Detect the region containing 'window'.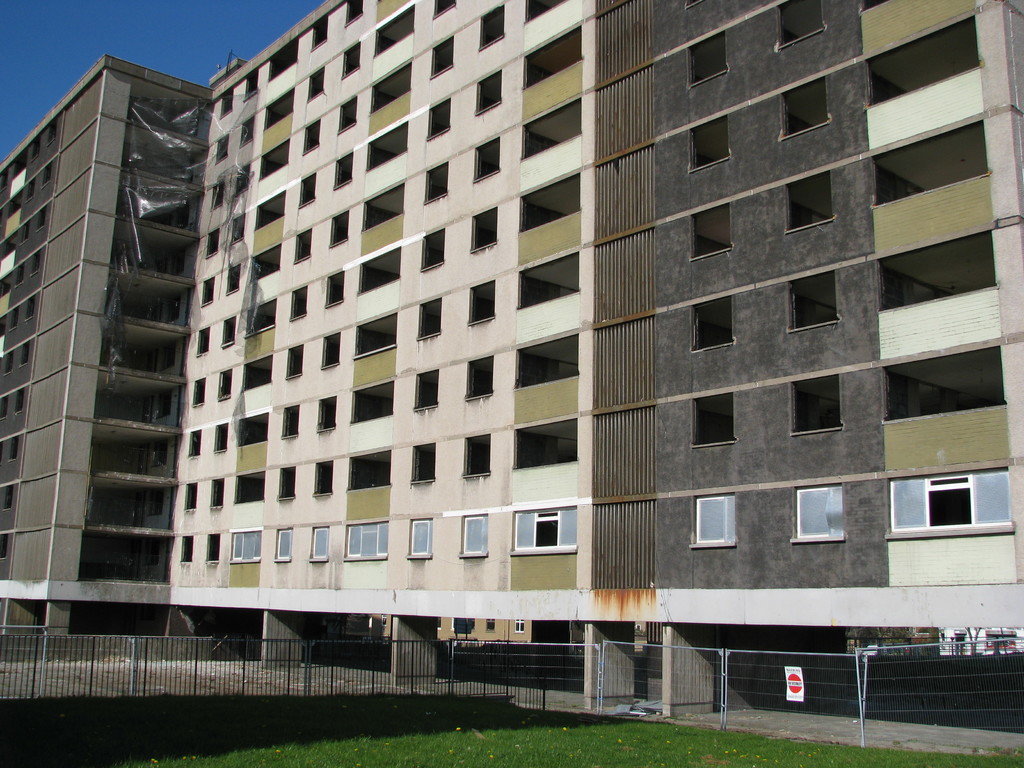
left=700, top=497, right=740, bottom=547.
